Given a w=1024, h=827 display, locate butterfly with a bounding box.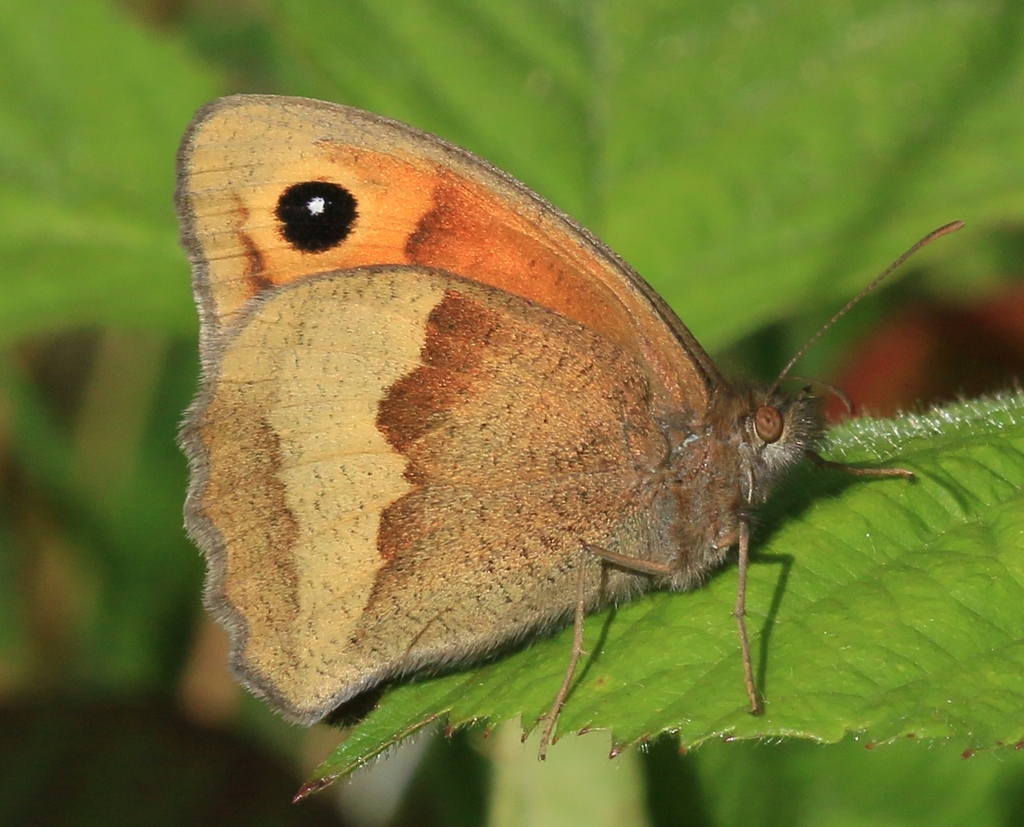
Located: rect(154, 67, 1010, 783).
